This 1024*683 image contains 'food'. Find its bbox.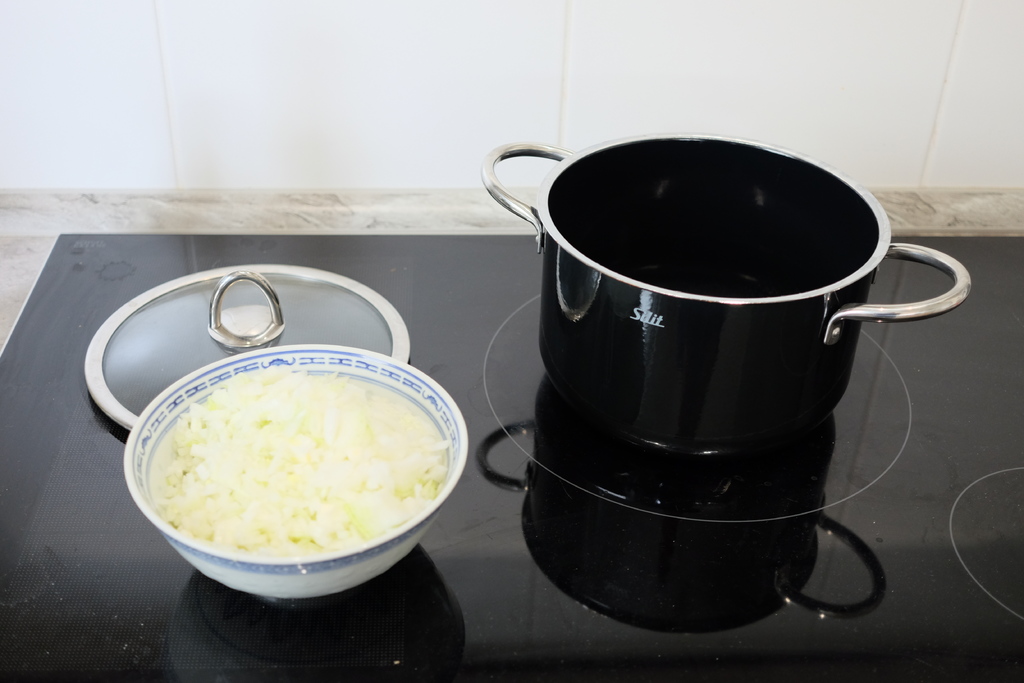
<region>123, 342, 463, 593</region>.
